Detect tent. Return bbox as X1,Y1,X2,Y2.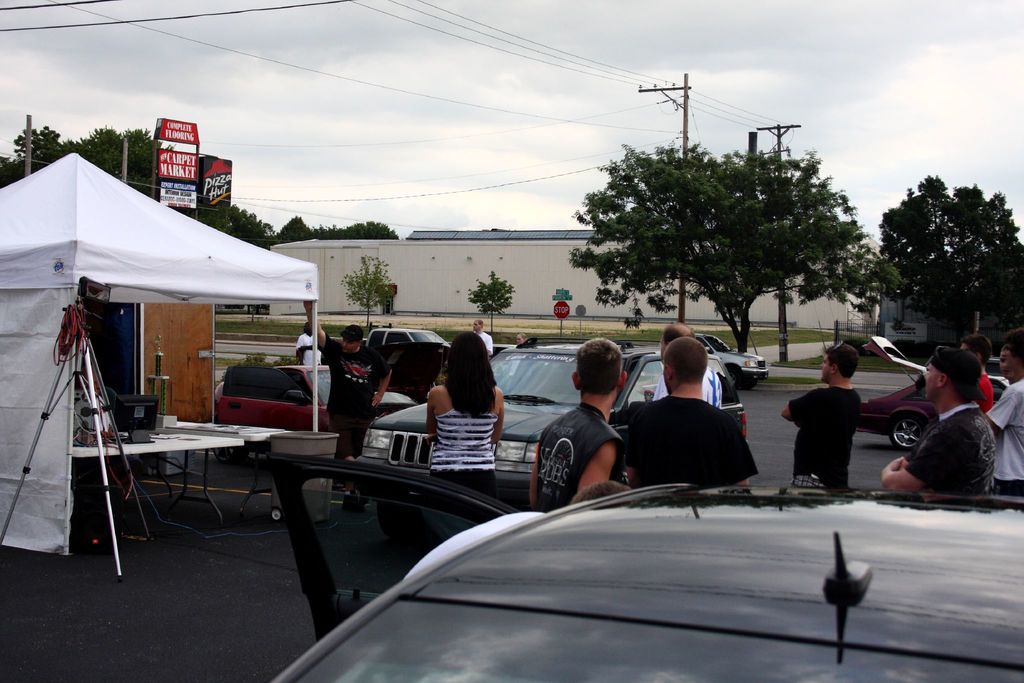
0,152,314,557.
